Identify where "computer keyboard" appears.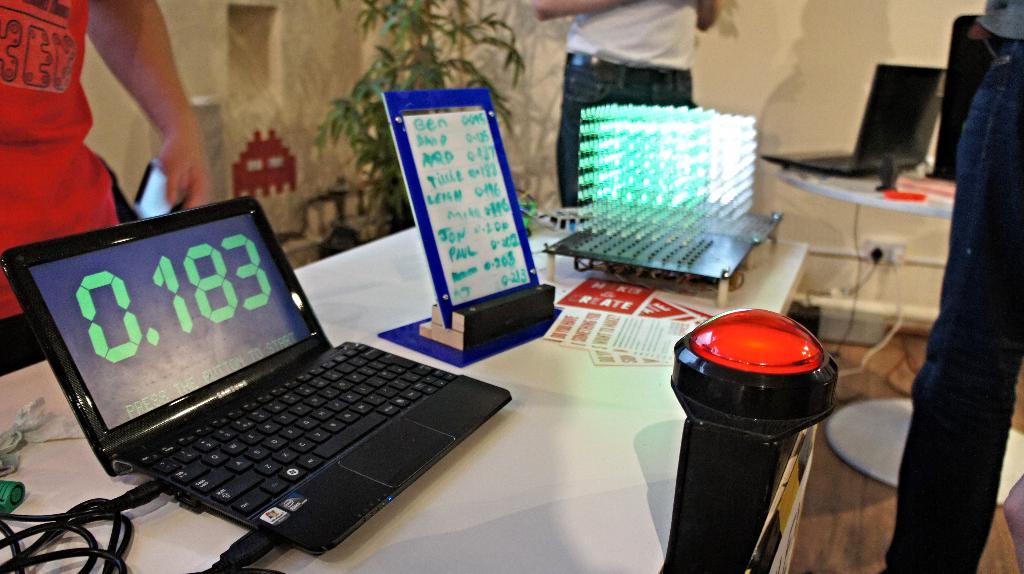
Appears at crop(804, 155, 850, 168).
